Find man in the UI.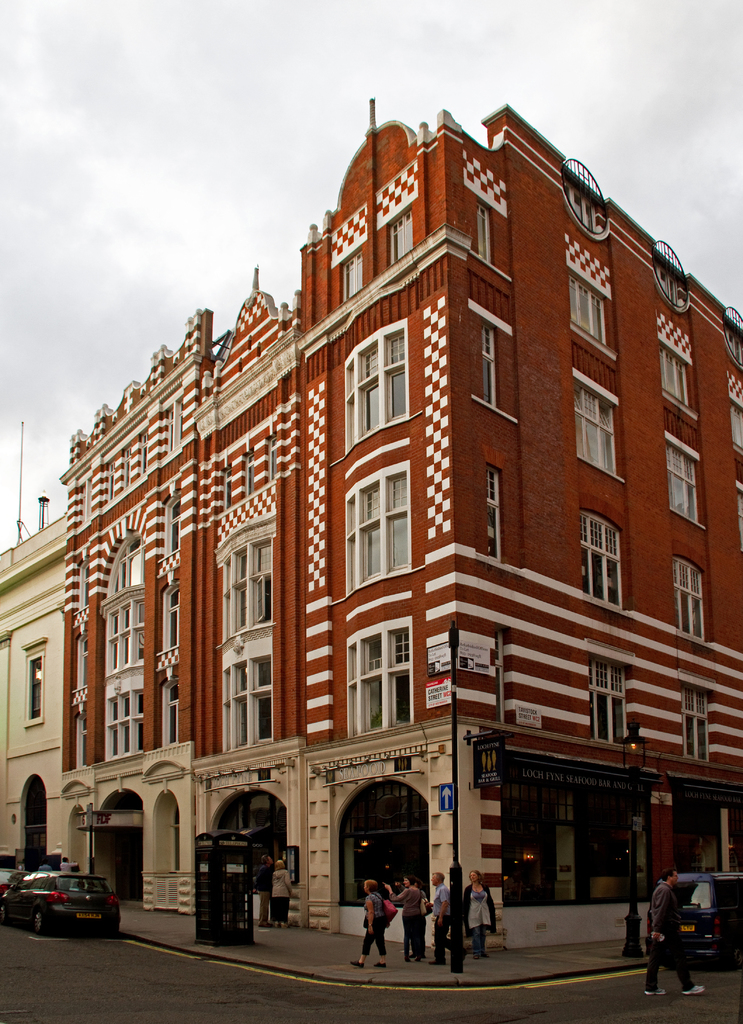
UI element at 60, 856, 77, 872.
